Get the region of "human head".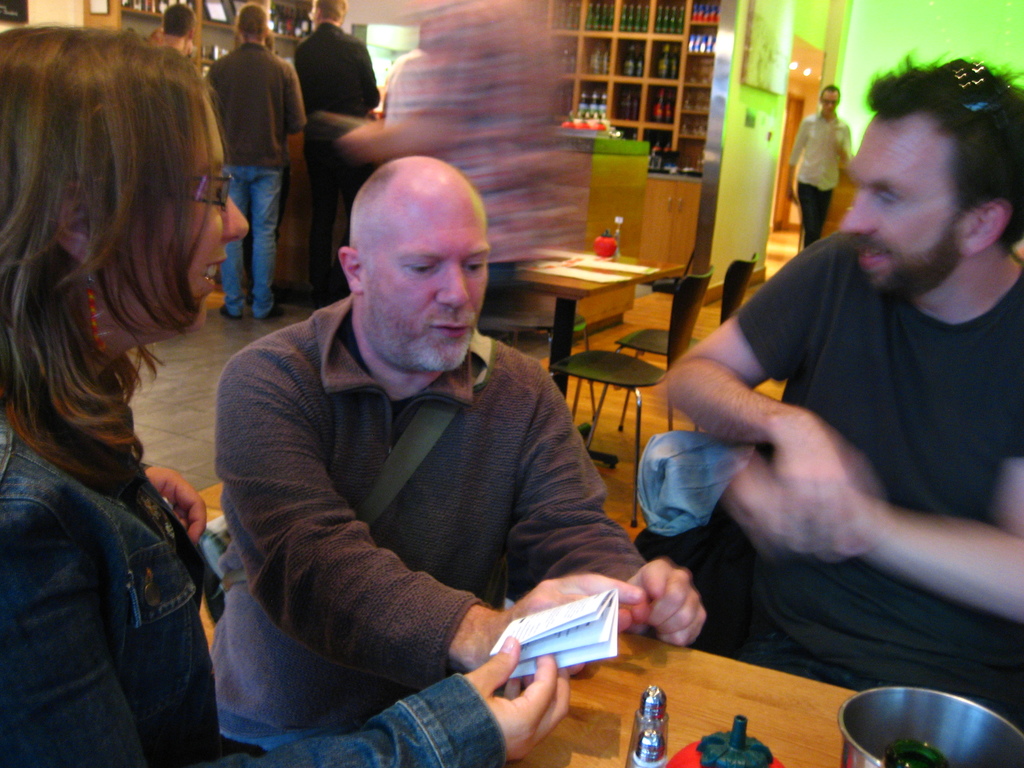
region(163, 6, 196, 53).
